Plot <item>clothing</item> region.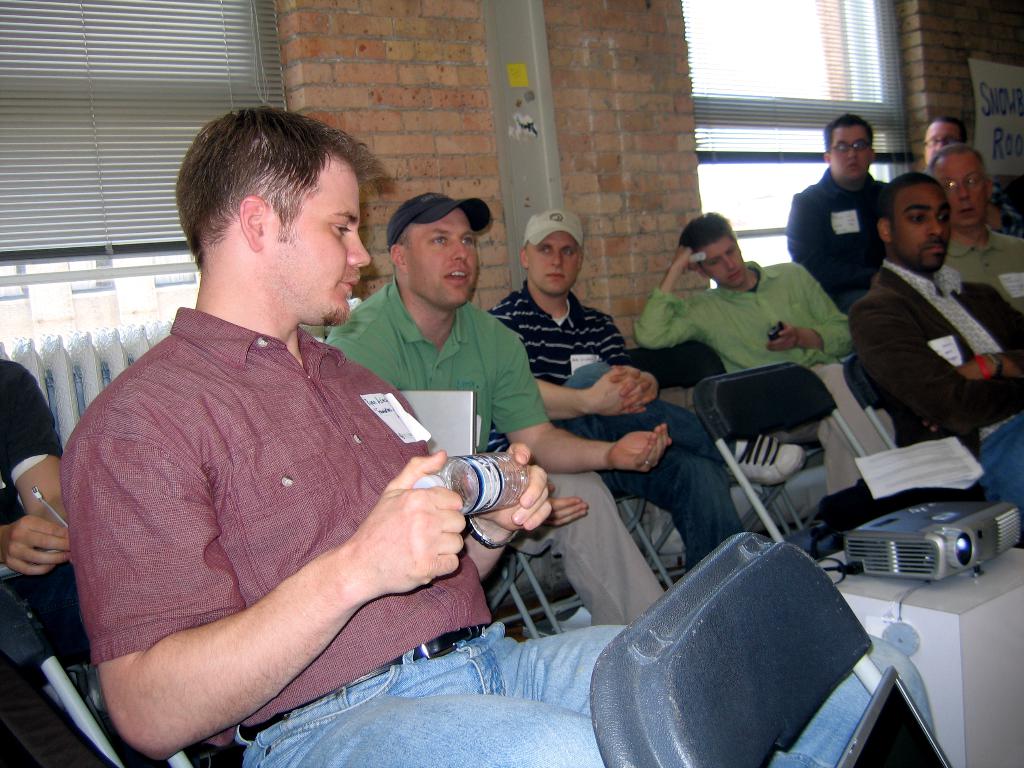
Plotted at (left=802, top=162, right=888, bottom=298).
